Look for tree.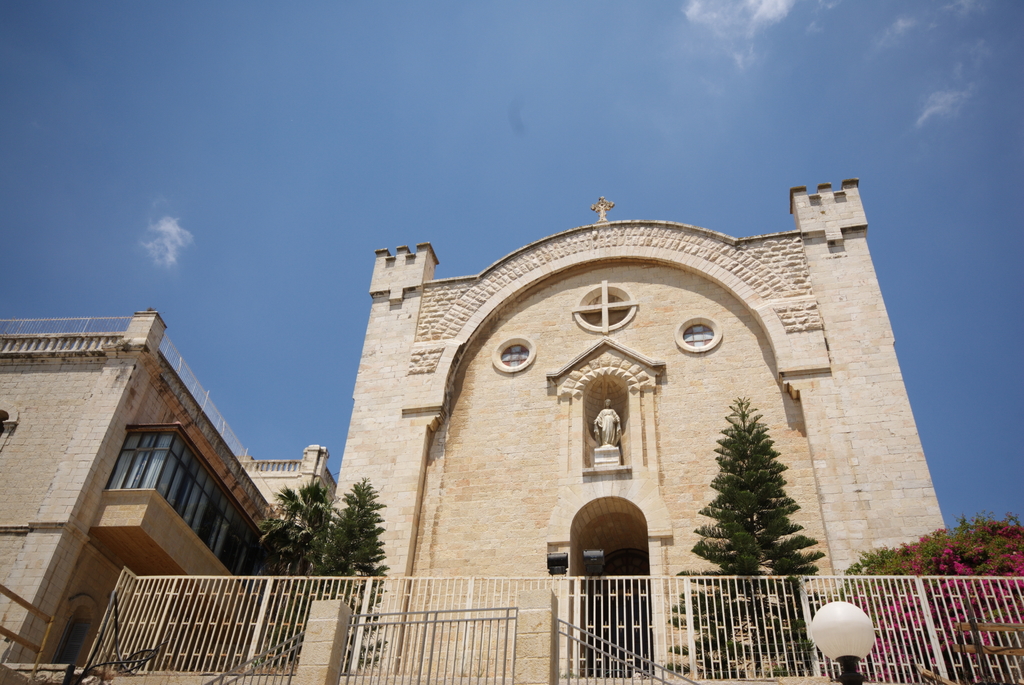
Found: box(304, 483, 390, 622).
